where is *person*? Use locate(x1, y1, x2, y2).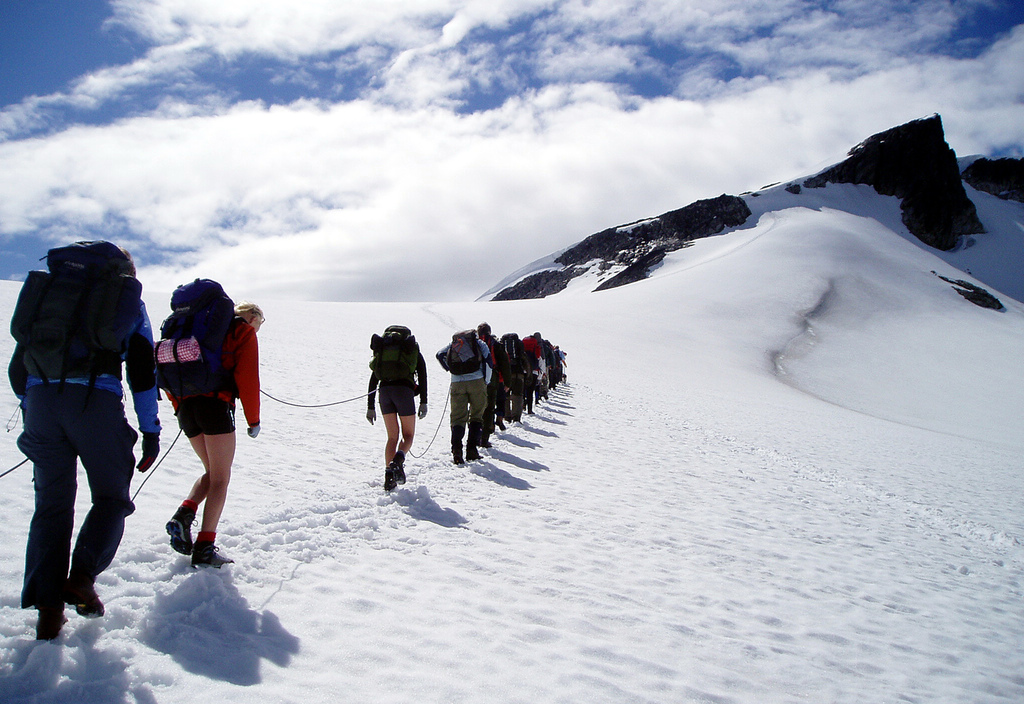
locate(158, 303, 266, 567).
